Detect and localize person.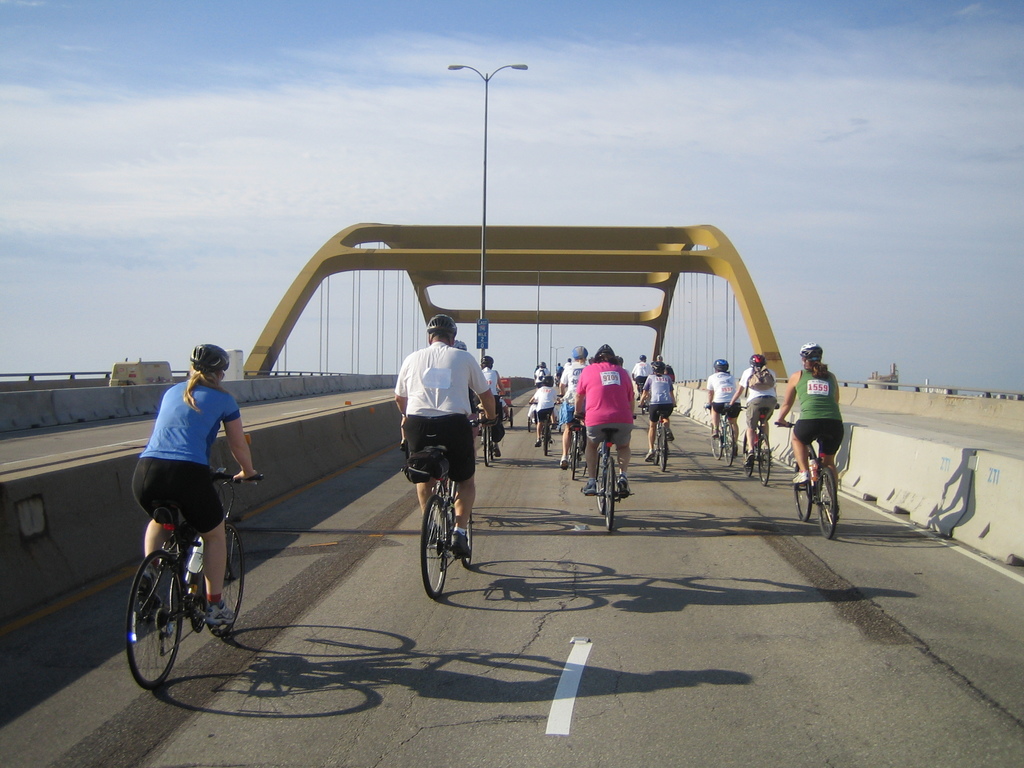
Localized at 132,339,243,668.
